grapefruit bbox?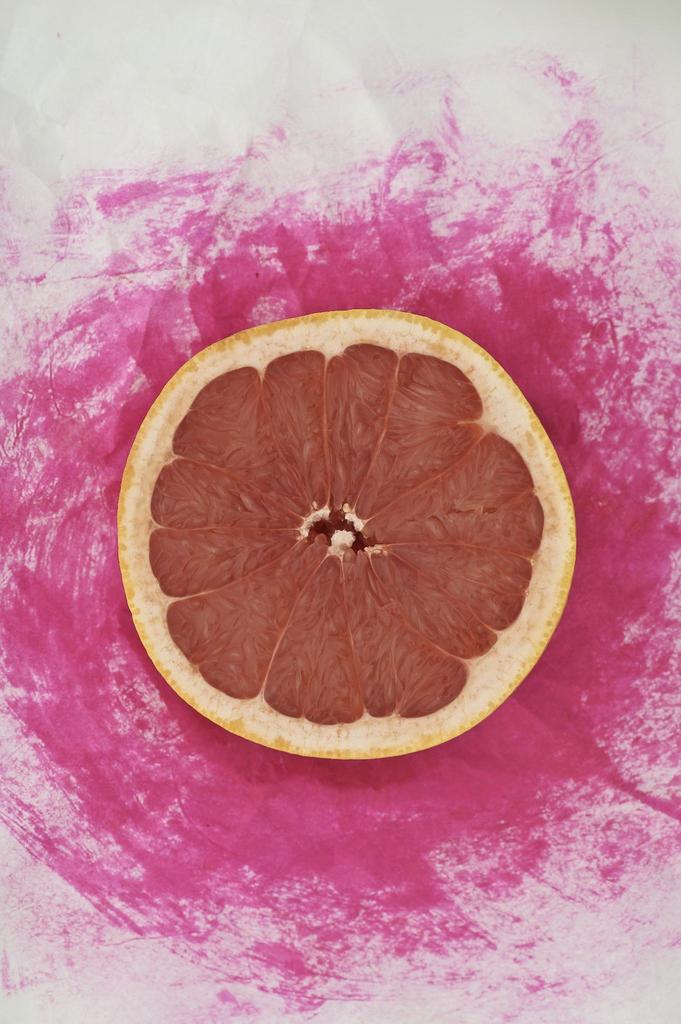
119:306:582:760
